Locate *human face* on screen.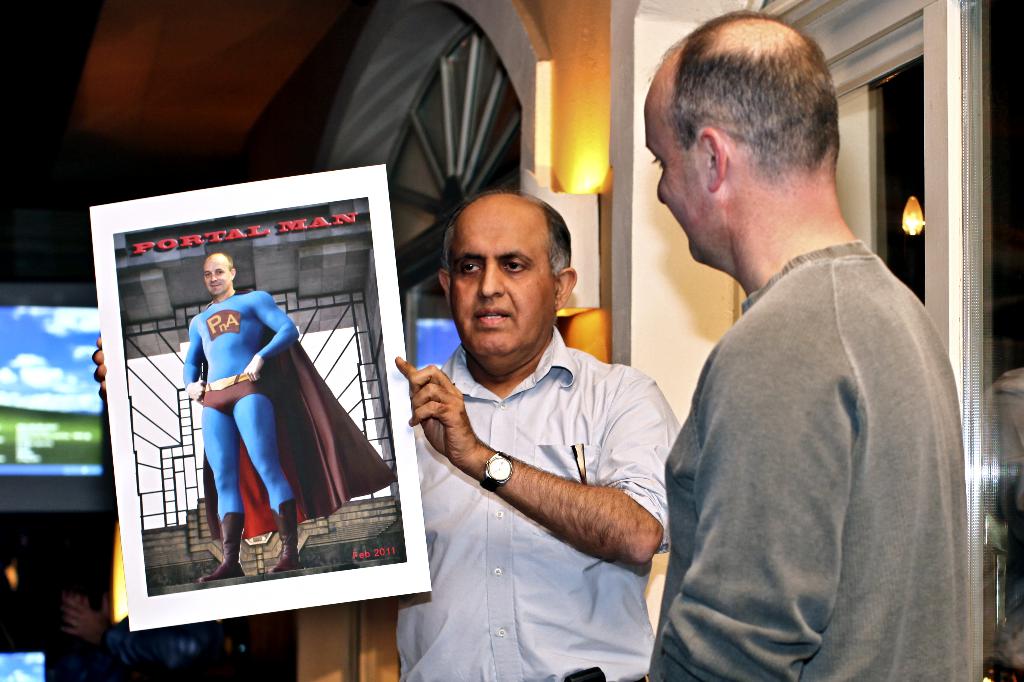
On screen at <box>204,264,232,295</box>.
